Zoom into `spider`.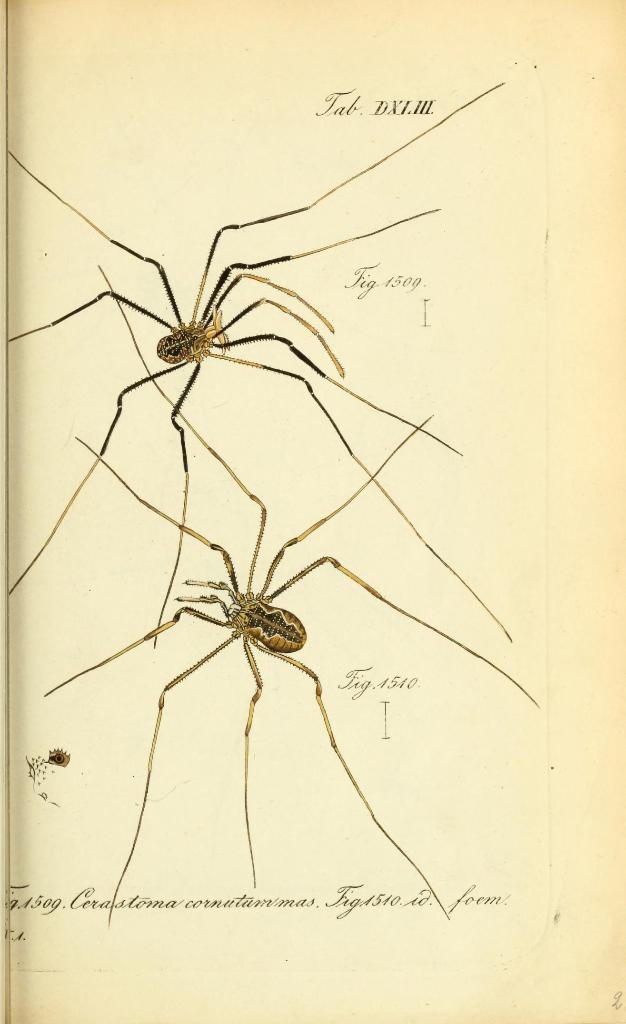
Zoom target: rect(3, 79, 512, 650).
